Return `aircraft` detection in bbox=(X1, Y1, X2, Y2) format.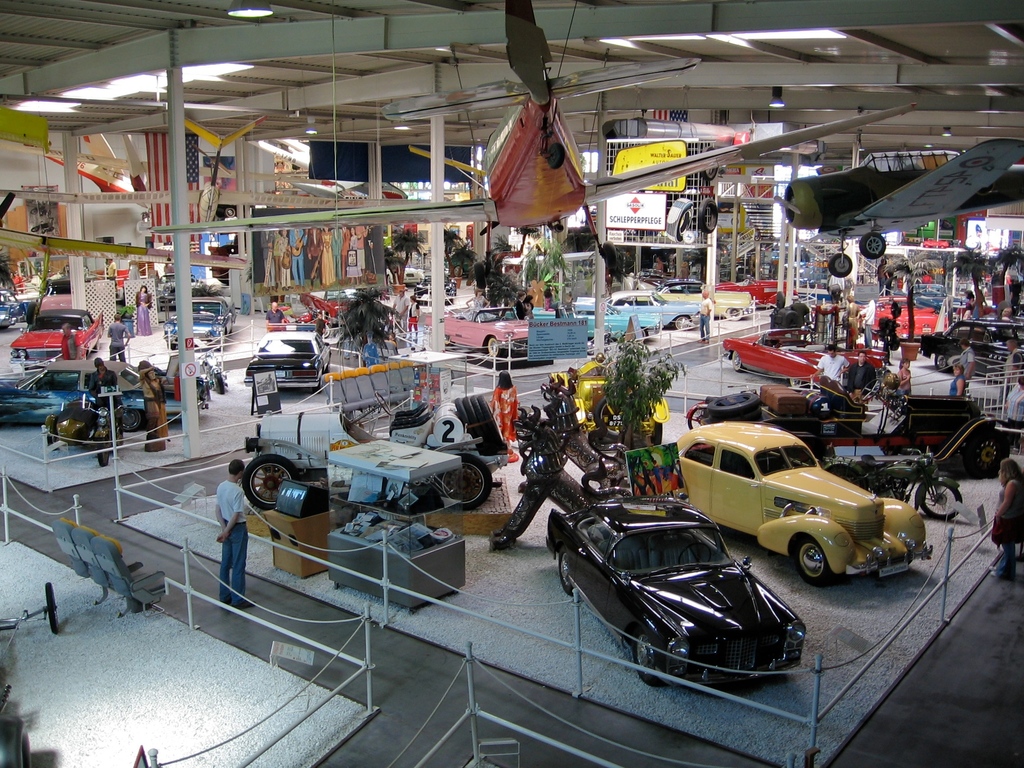
bbox=(195, 131, 408, 201).
